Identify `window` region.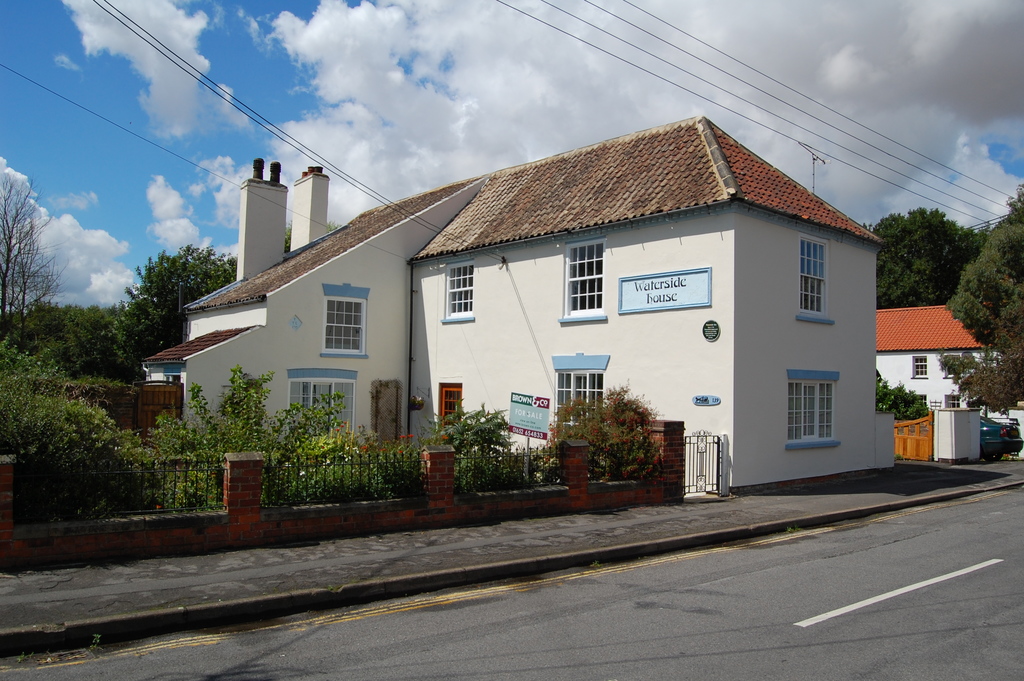
Region: 438,381,461,439.
